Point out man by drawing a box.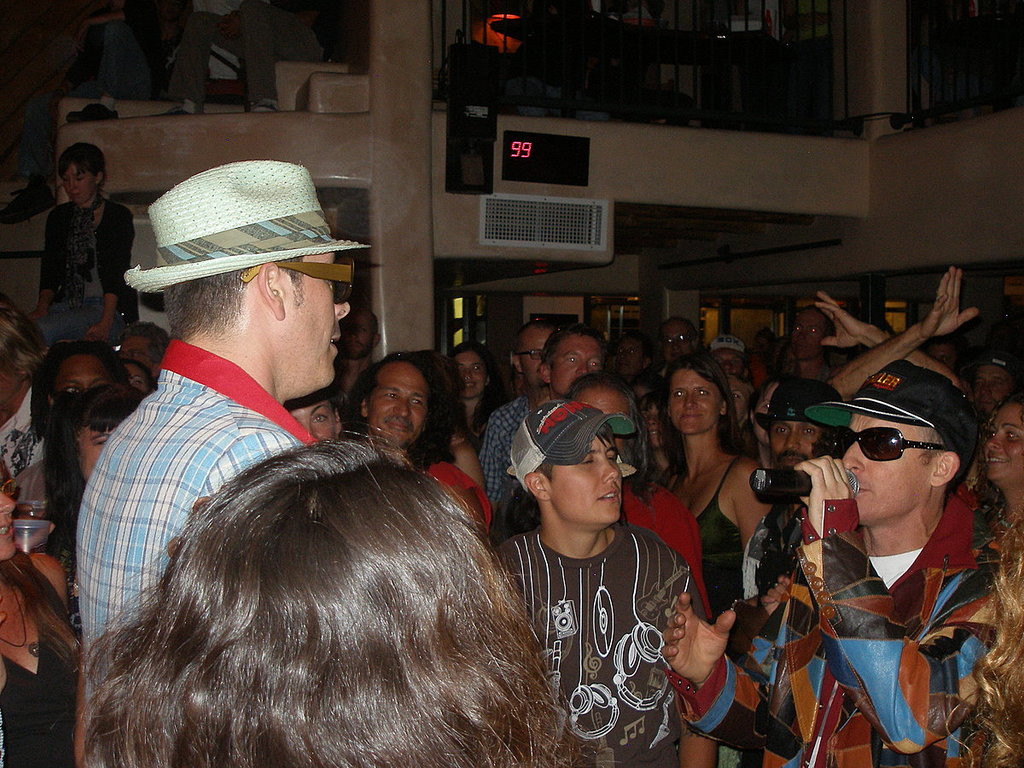
rect(123, 323, 174, 373).
